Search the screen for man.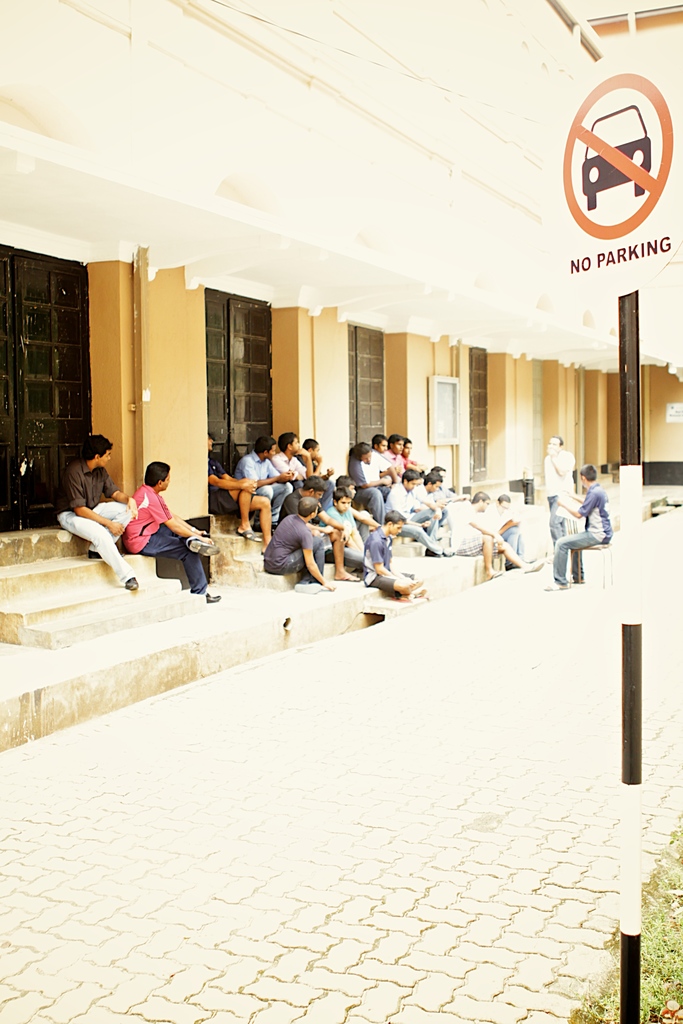
Found at 543/463/613/591.
